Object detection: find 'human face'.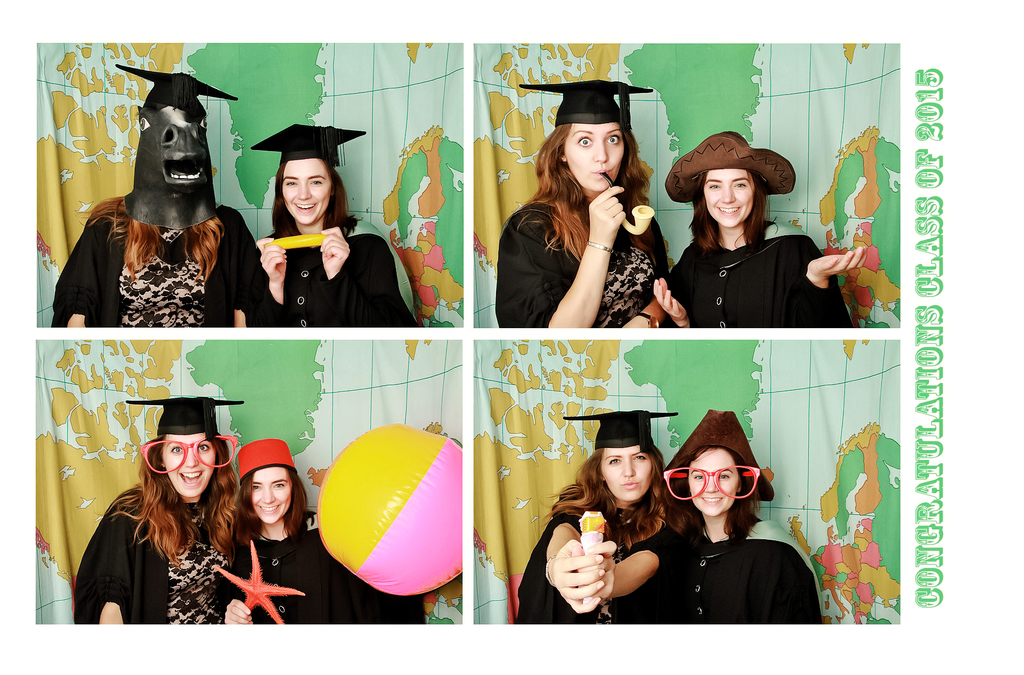
566,122,622,190.
